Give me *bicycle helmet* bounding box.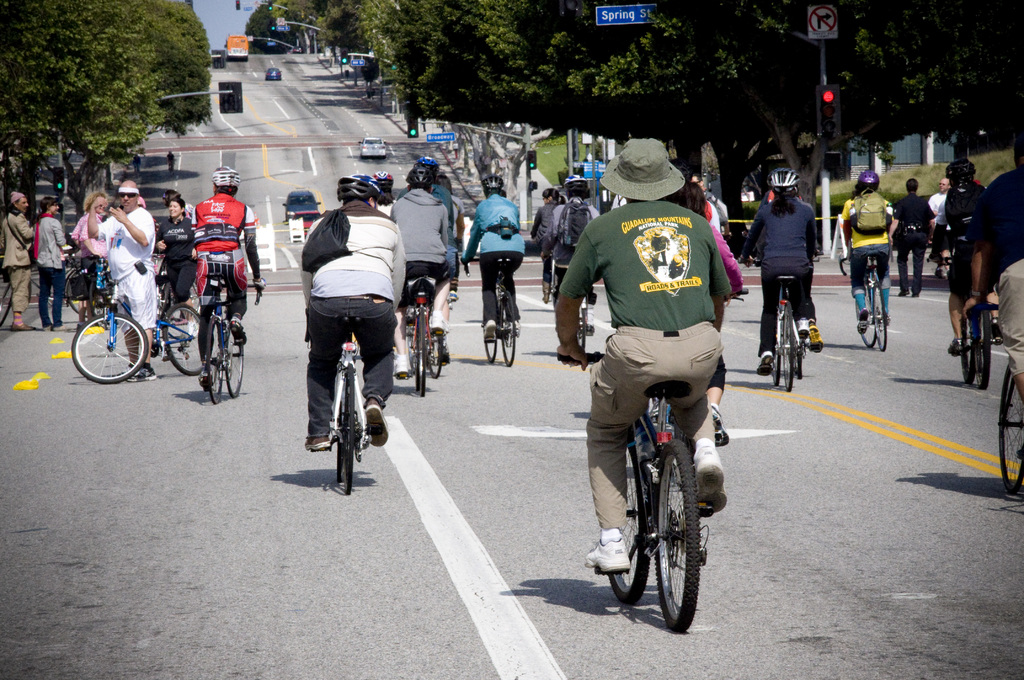
<region>378, 174, 388, 190</region>.
